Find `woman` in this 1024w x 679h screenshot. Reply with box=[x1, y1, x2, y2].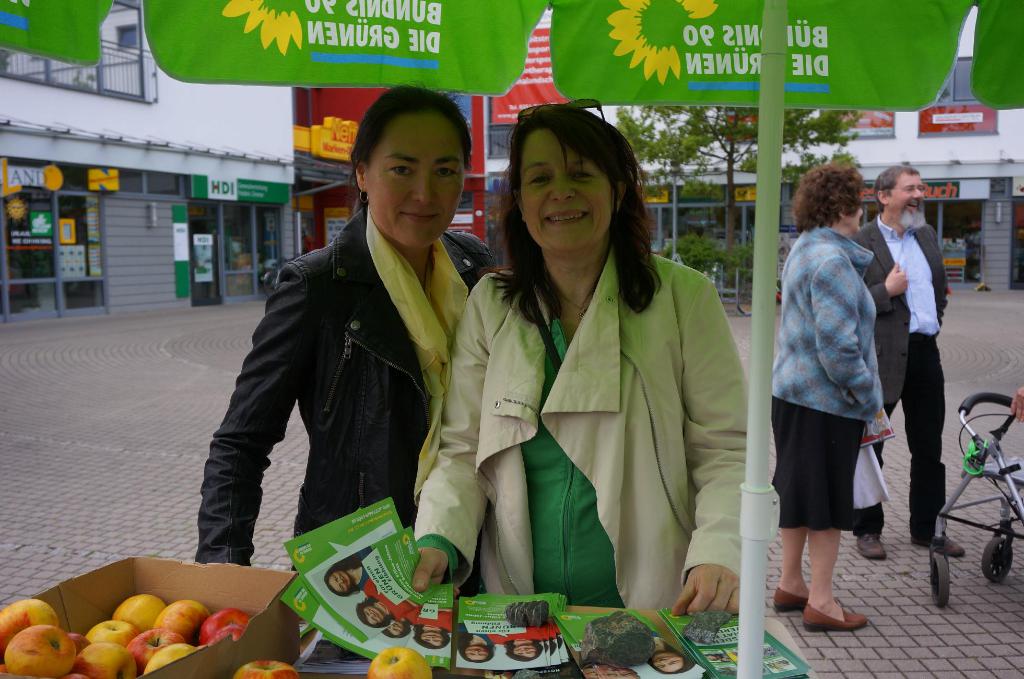
box=[200, 76, 498, 585].
